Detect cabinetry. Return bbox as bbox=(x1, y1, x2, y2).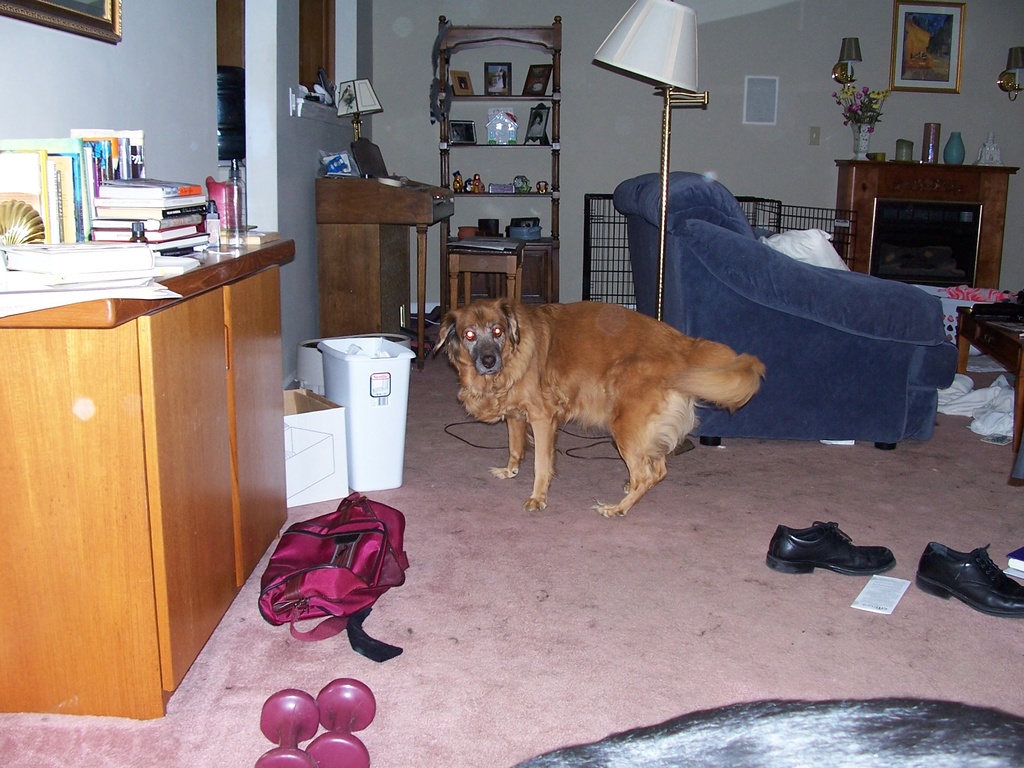
bbox=(3, 205, 298, 752).
